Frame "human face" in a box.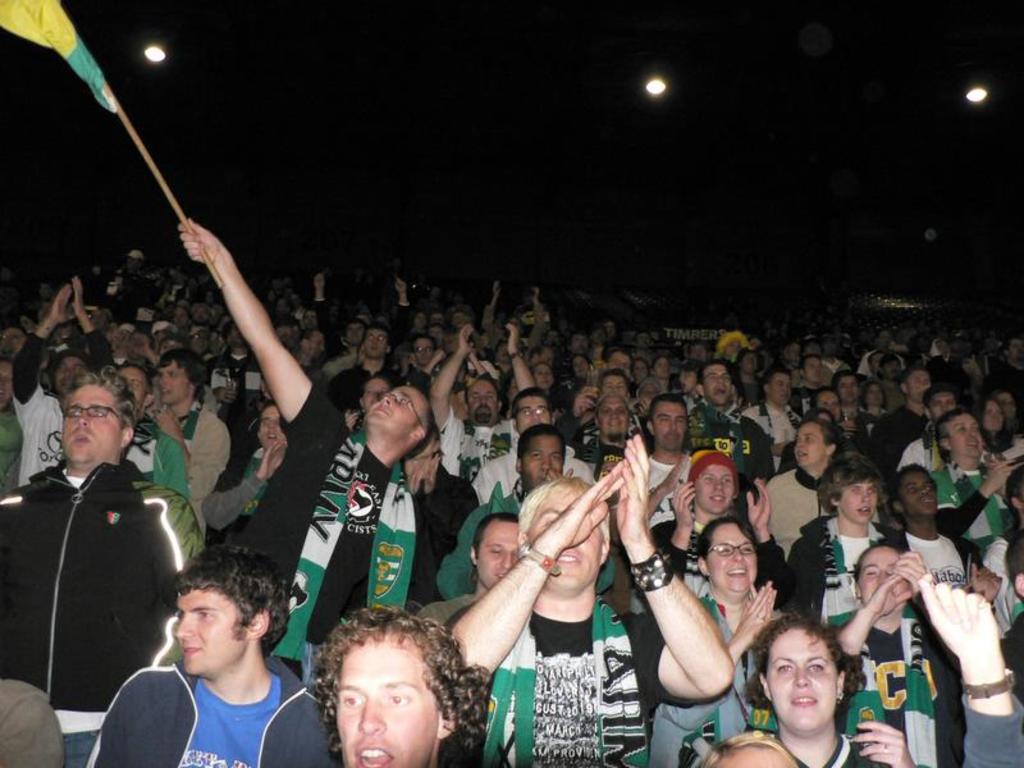
765, 366, 799, 407.
